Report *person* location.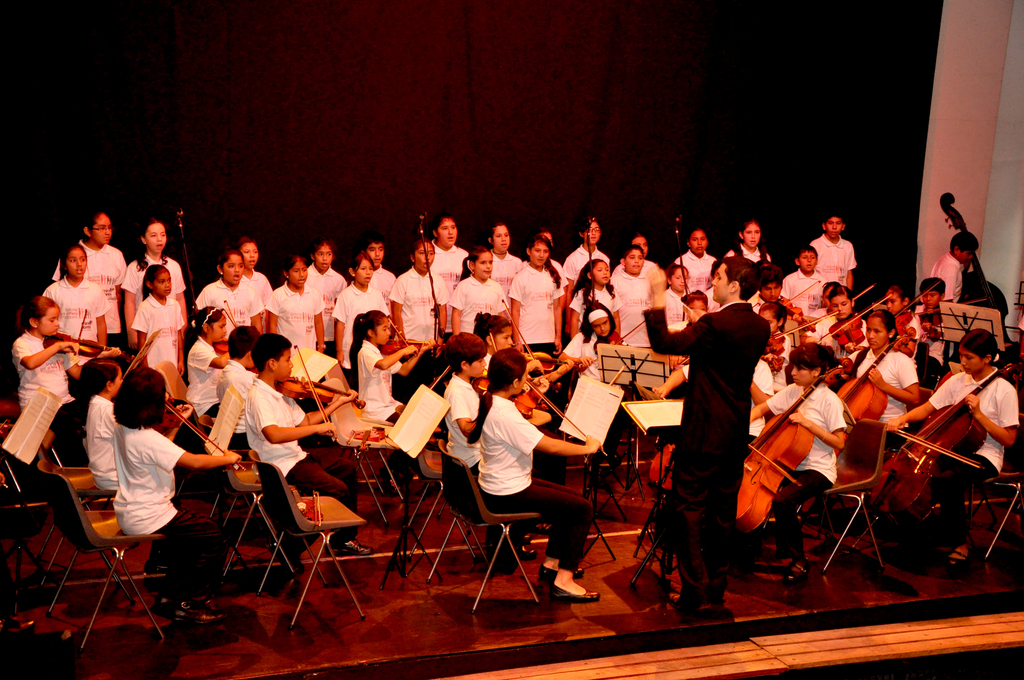
Report: Rect(131, 258, 186, 380).
